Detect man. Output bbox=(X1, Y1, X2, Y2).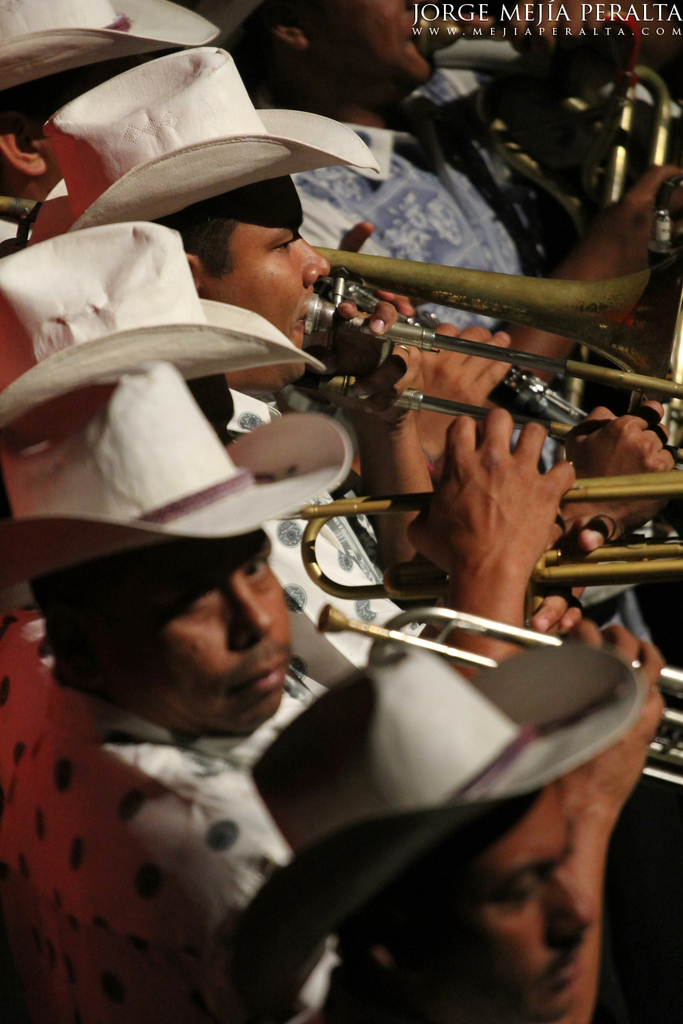
bbox=(0, 359, 682, 1023).
